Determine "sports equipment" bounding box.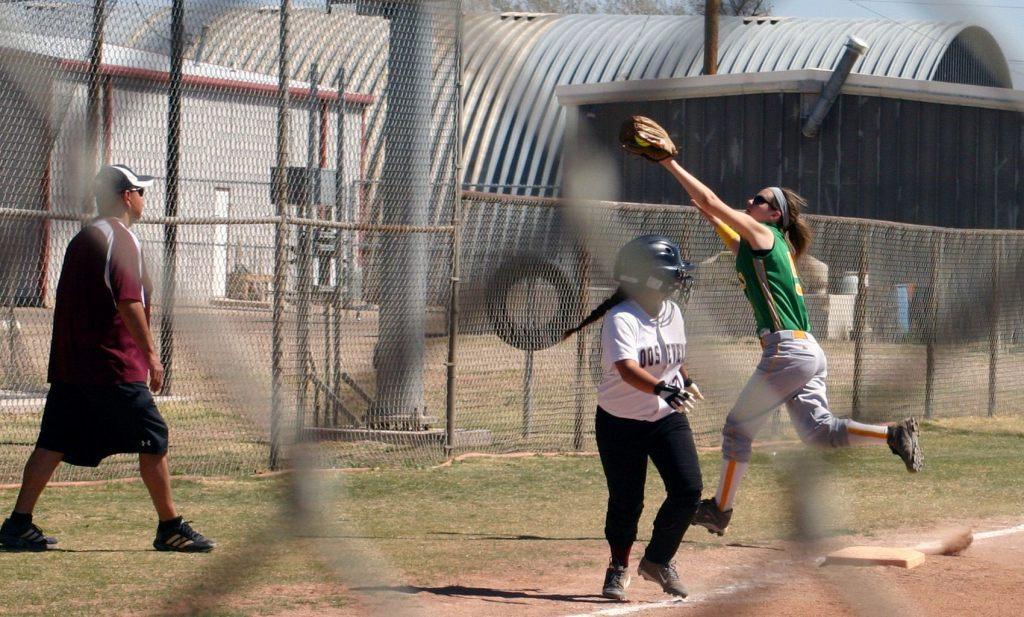
Determined: BBox(148, 513, 213, 553).
